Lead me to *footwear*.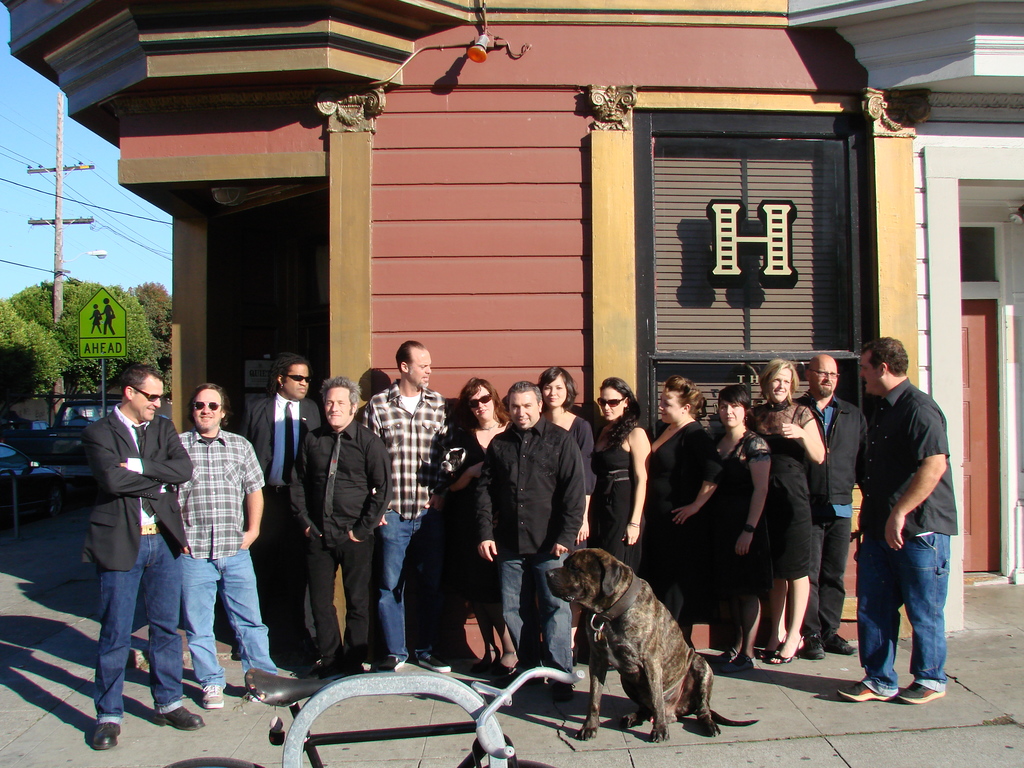
Lead to <box>549,674,572,705</box>.
